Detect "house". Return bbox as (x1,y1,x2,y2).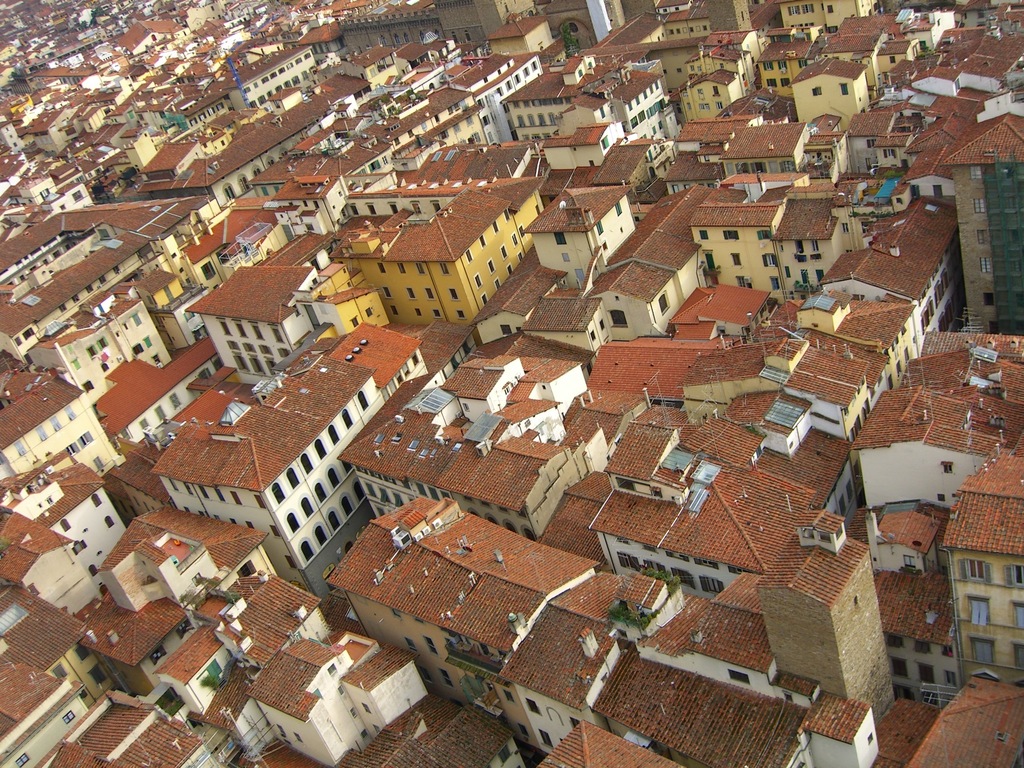
(659,584,820,707).
